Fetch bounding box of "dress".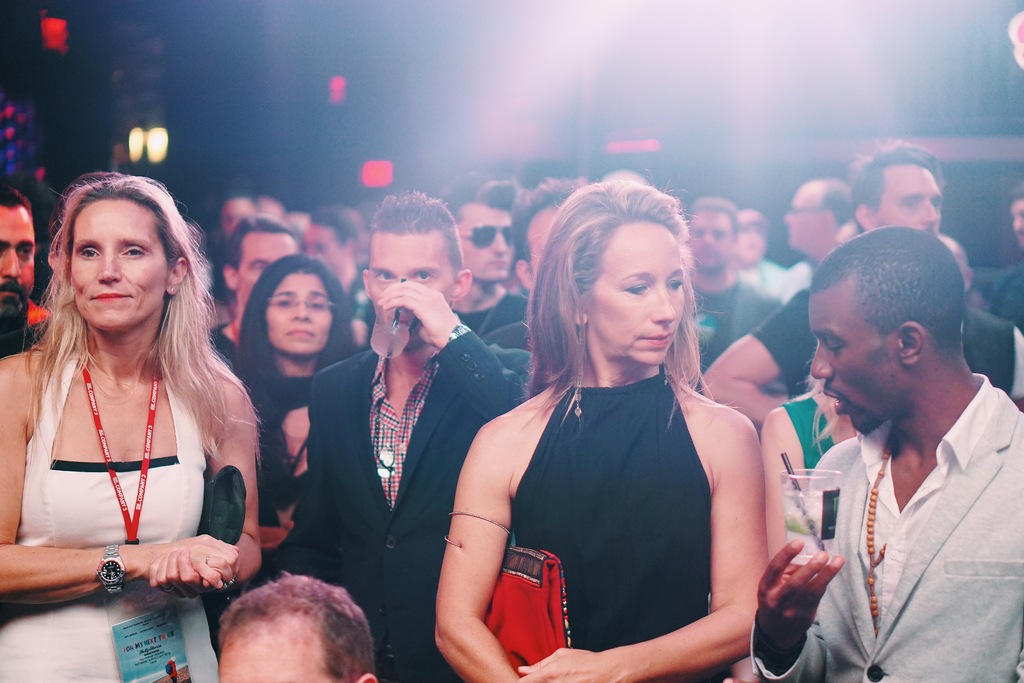
Bbox: (left=0, top=328, right=239, bottom=682).
